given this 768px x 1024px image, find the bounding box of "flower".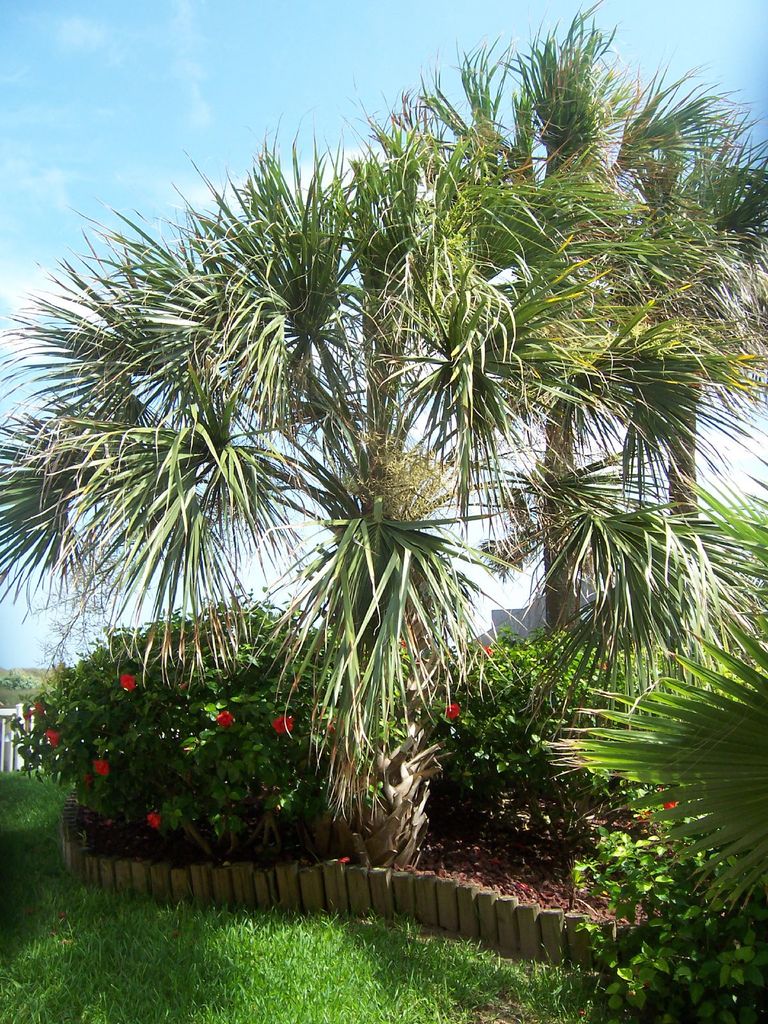
bbox(216, 712, 233, 728).
